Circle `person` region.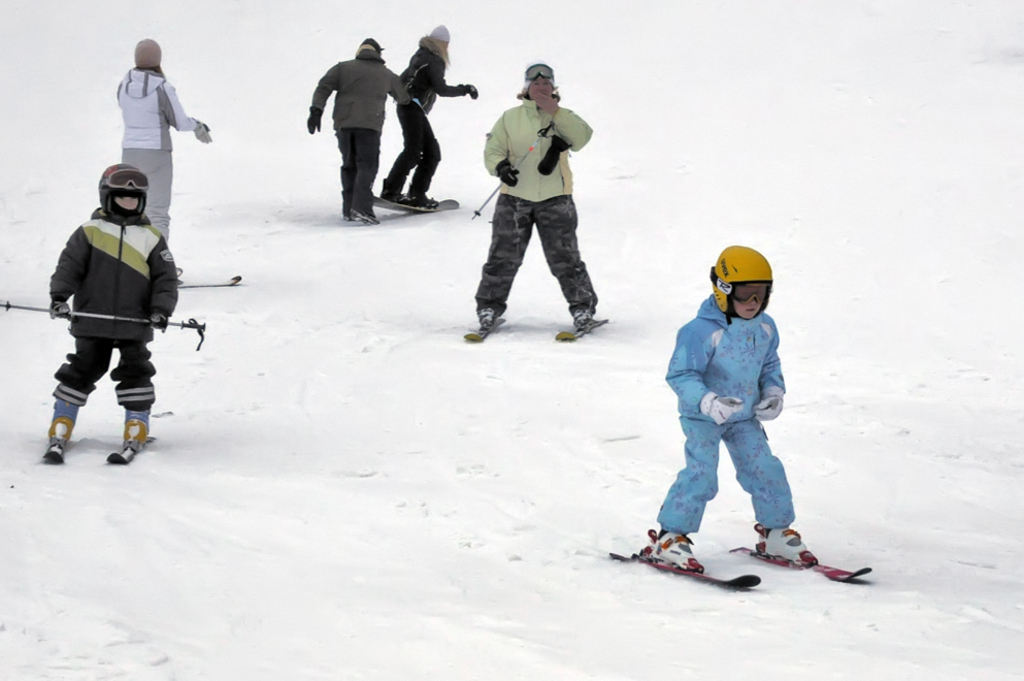
Region: <box>113,38,210,240</box>.
